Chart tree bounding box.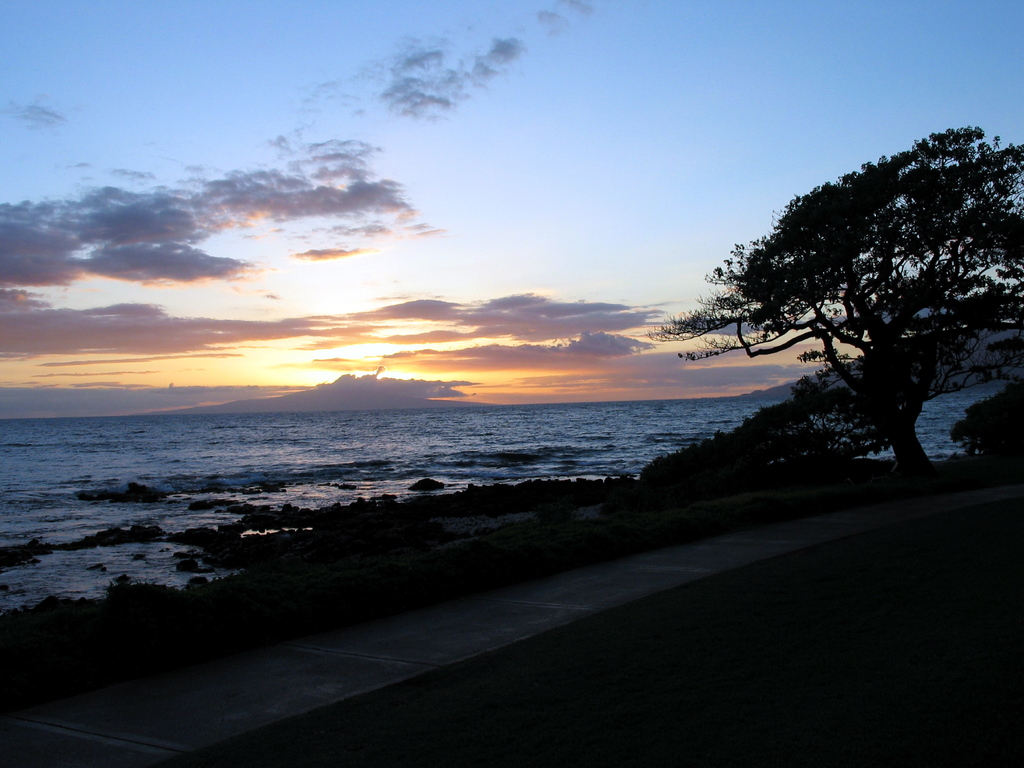
Charted: [left=637, top=388, right=892, bottom=481].
